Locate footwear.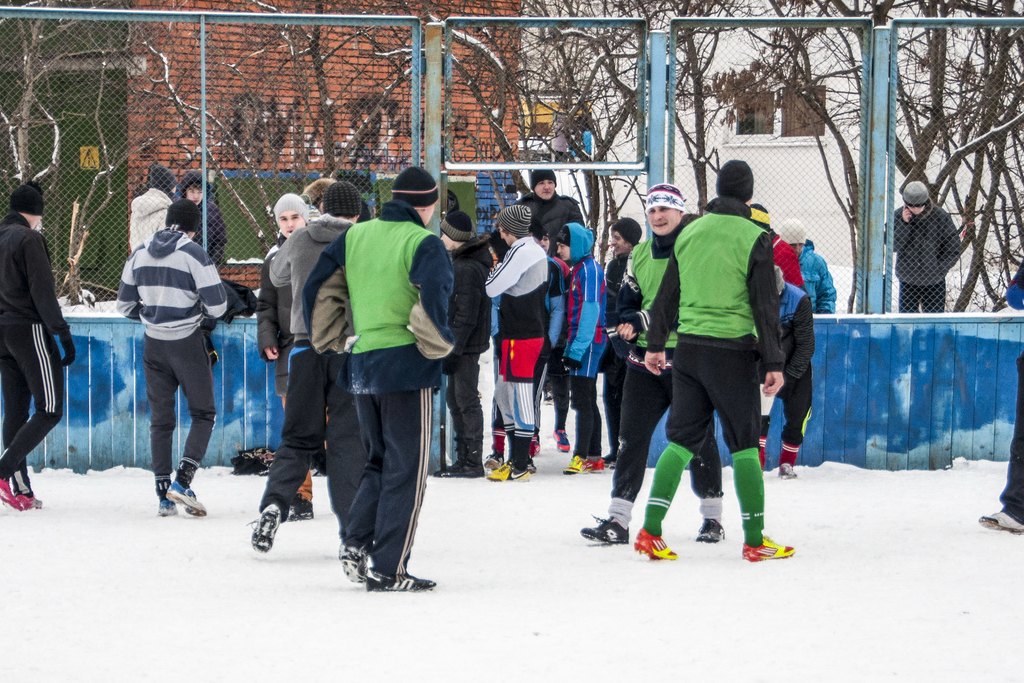
Bounding box: detection(500, 459, 534, 477).
